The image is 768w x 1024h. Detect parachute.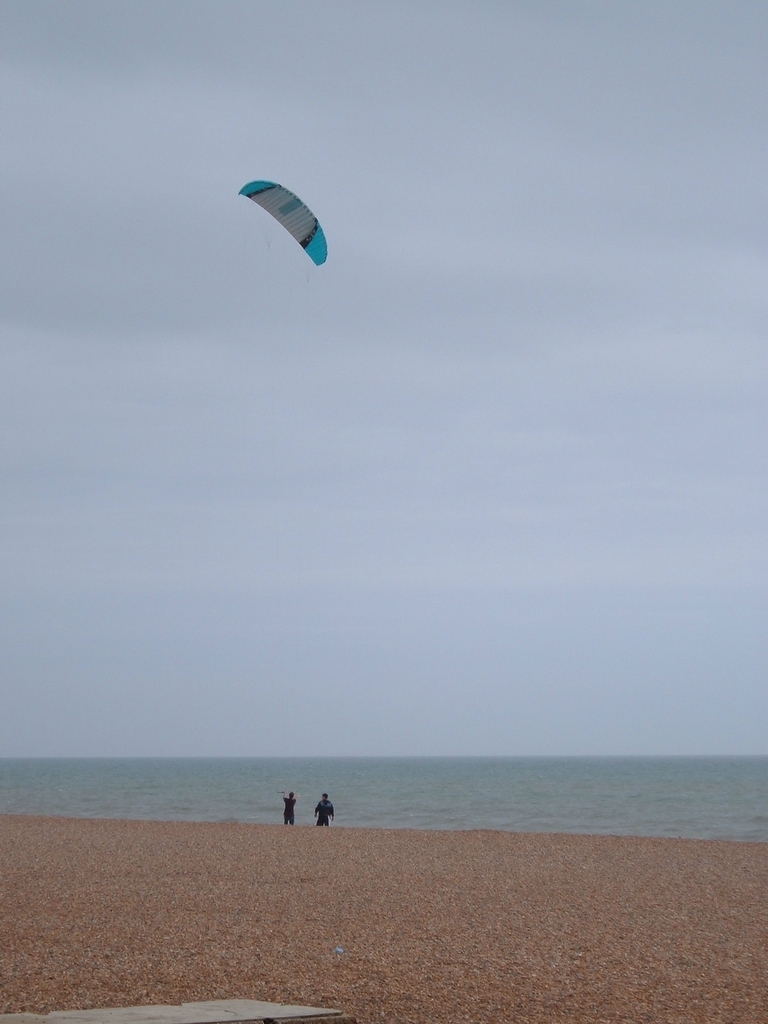
Detection: <region>239, 179, 331, 269</region>.
